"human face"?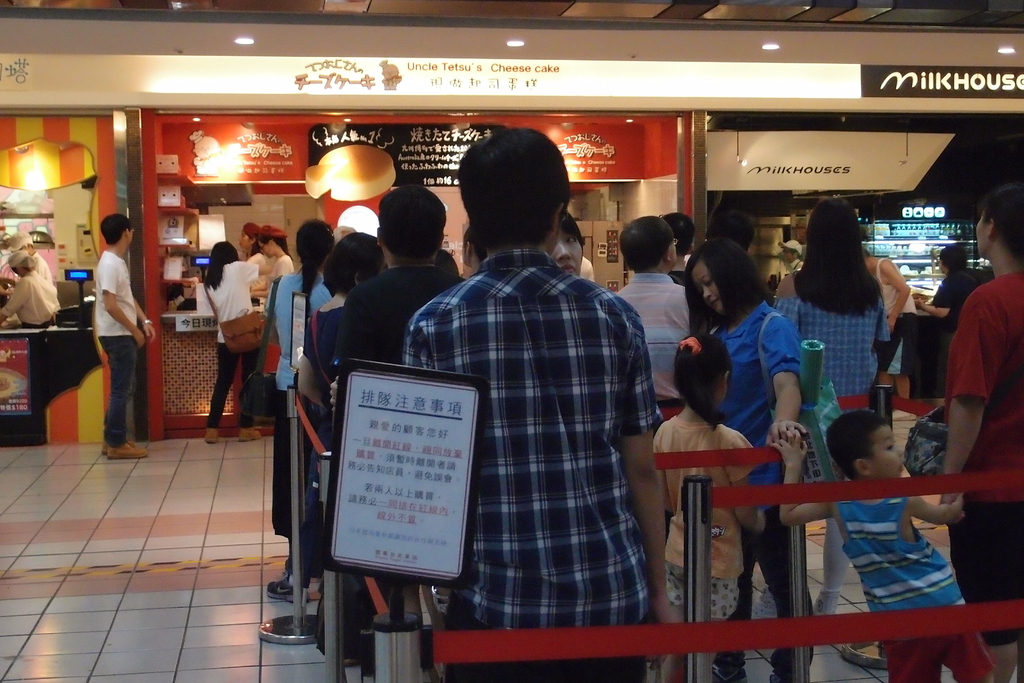
[691, 264, 718, 314]
